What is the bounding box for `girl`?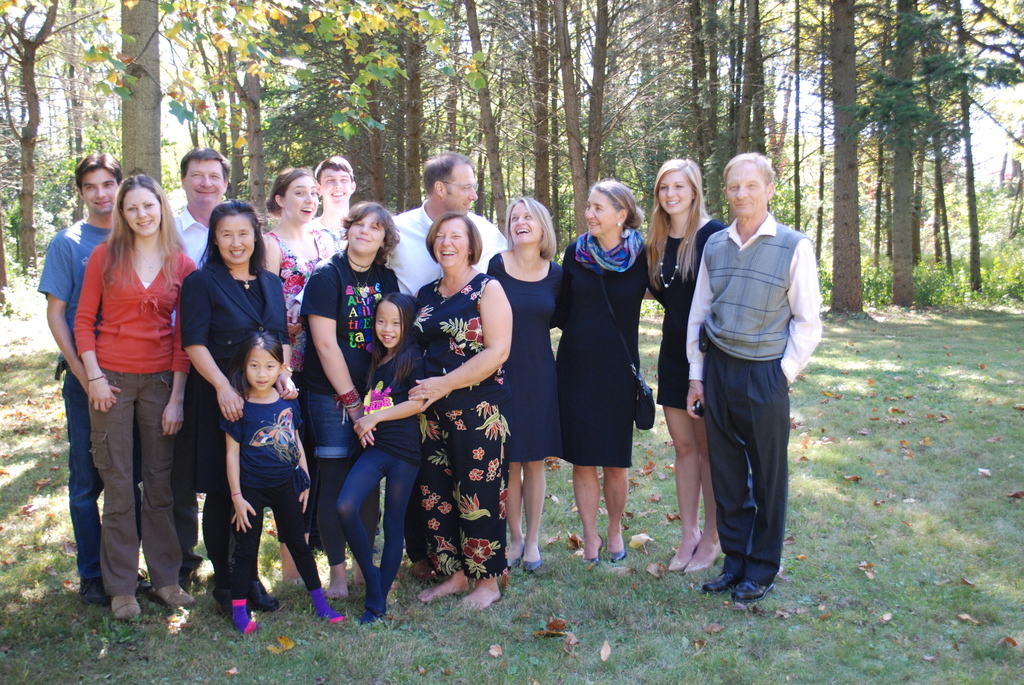
221, 331, 342, 633.
